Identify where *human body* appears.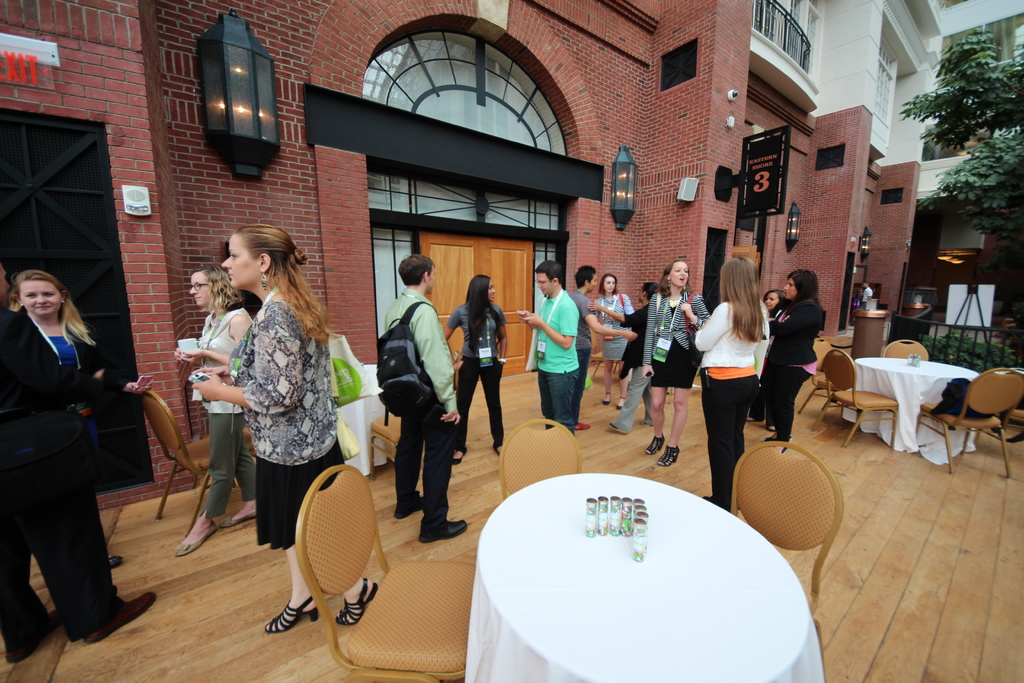
Appears at [191,283,381,634].
